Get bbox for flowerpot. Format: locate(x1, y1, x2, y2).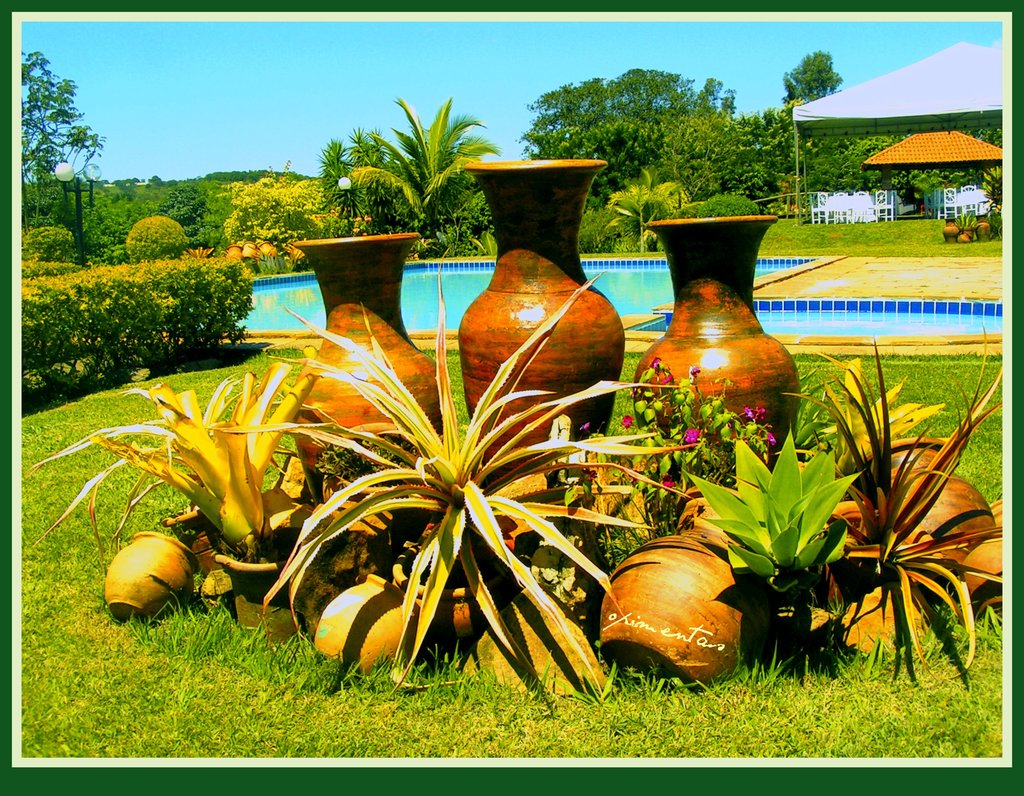
locate(960, 535, 1011, 630).
